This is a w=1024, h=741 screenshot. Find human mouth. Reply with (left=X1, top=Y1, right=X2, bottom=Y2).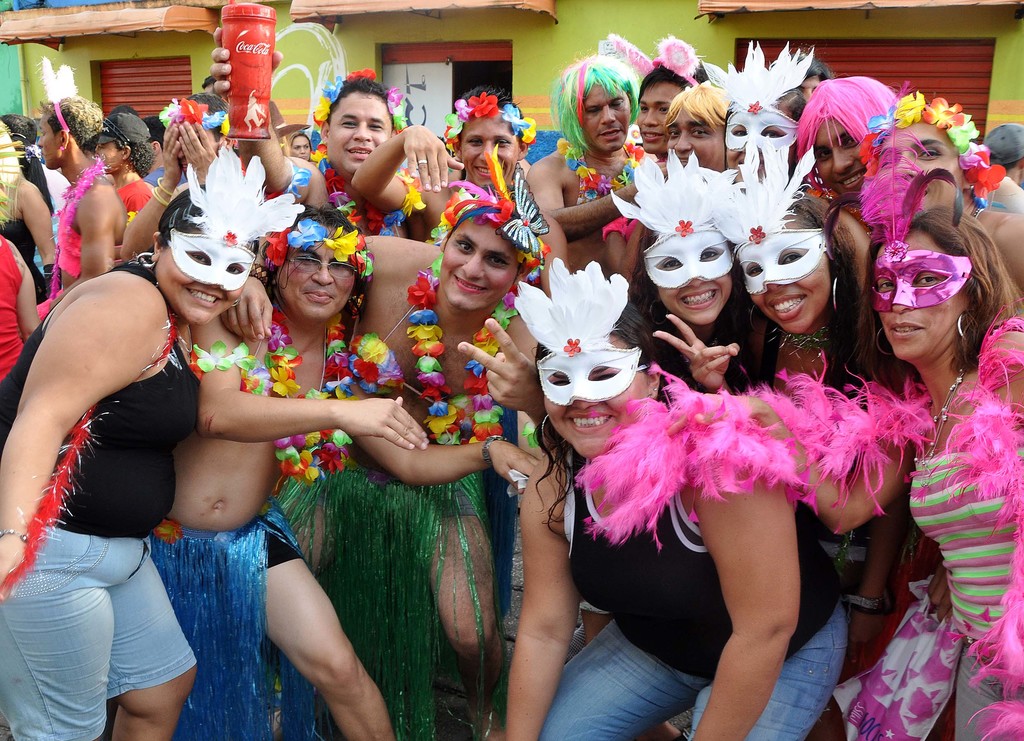
(left=305, top=291, right=333, bottom=307).
